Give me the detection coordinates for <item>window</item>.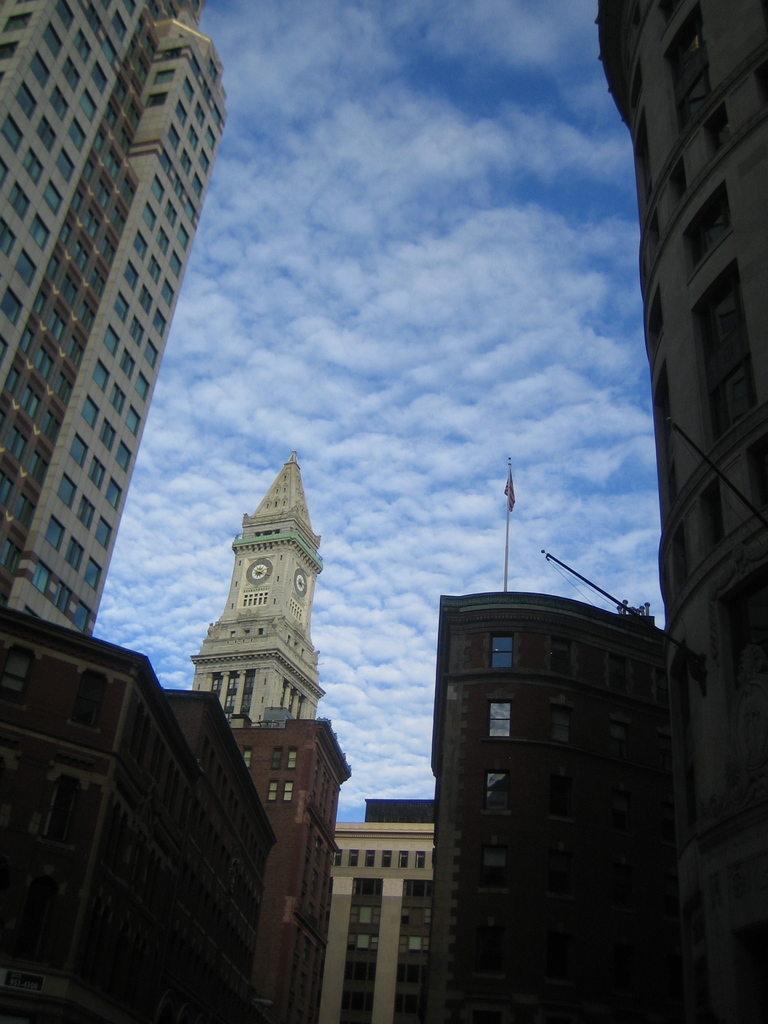
177:227:191:250.
